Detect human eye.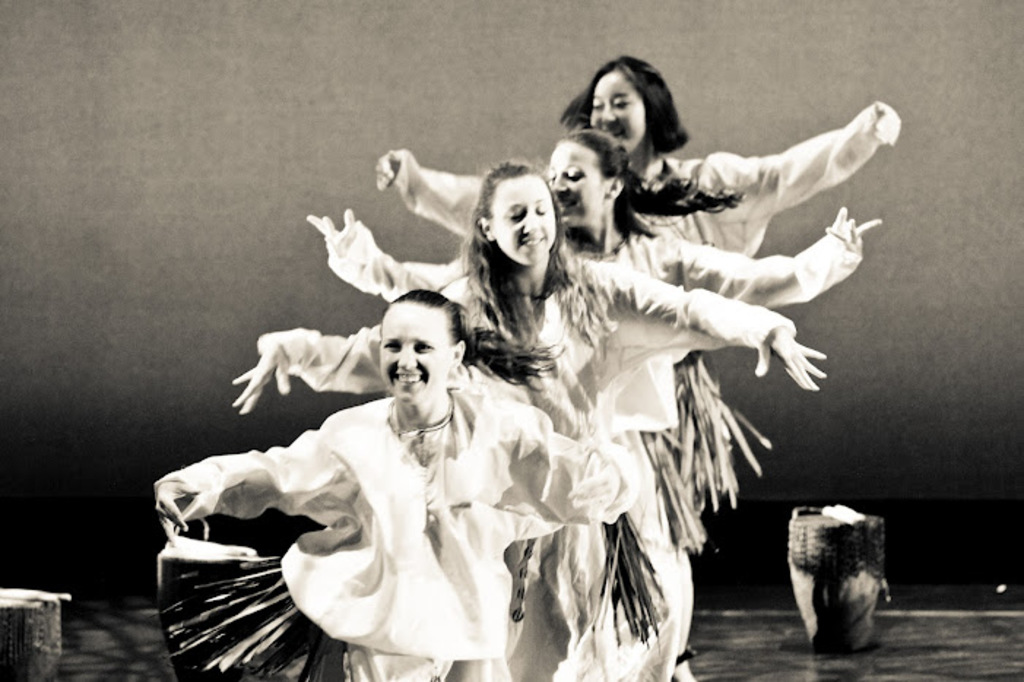
Detected at 536, 203, 548, 215.
